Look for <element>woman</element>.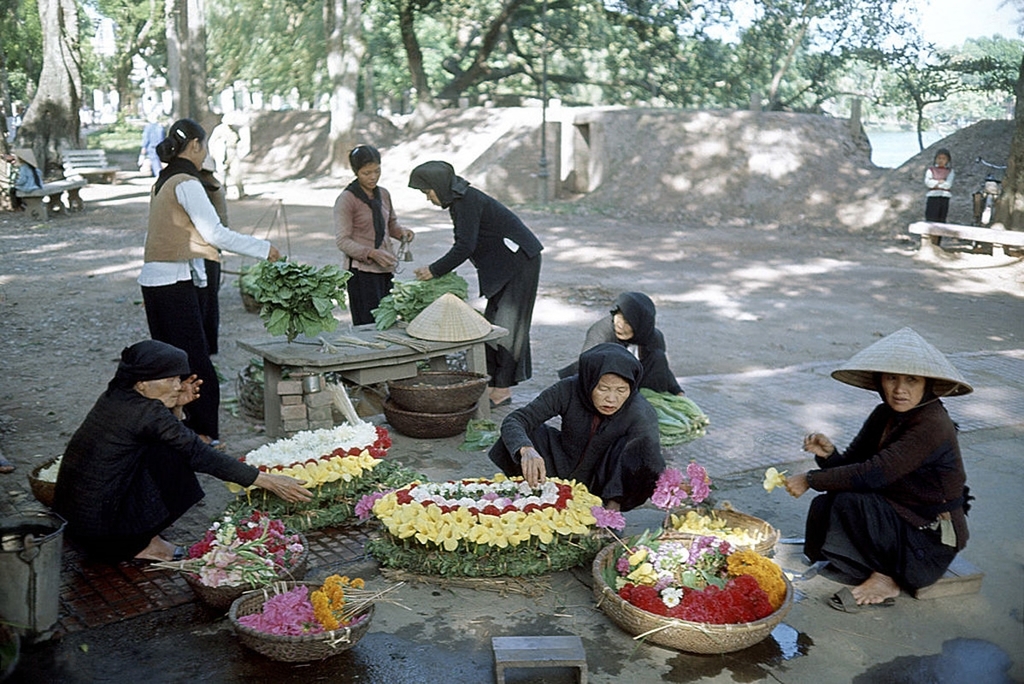
Found: [left=553, top=292, right=686, bottom=404].
